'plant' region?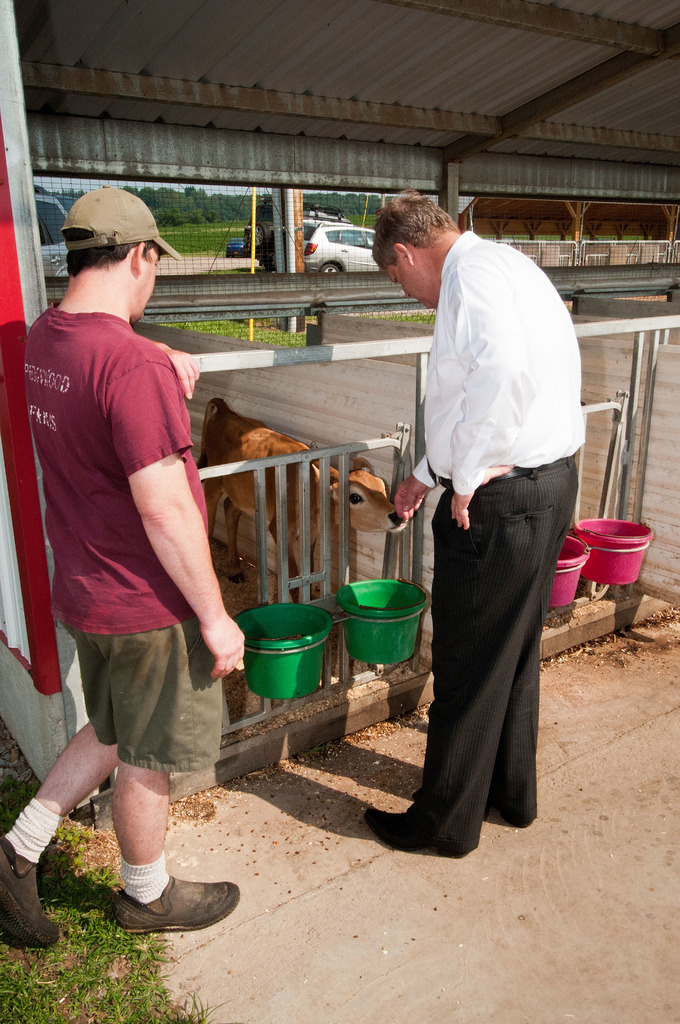
161:304:314:344
